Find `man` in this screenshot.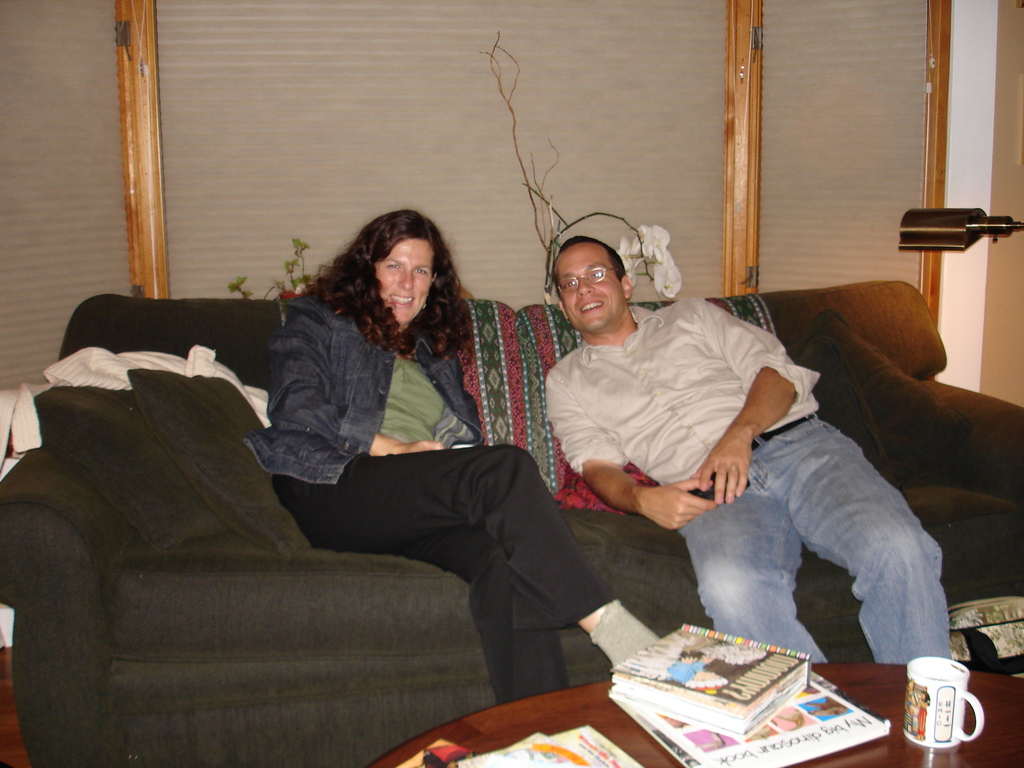
The bounding box for `man` is bbox=(508, 233, 931, 657).
